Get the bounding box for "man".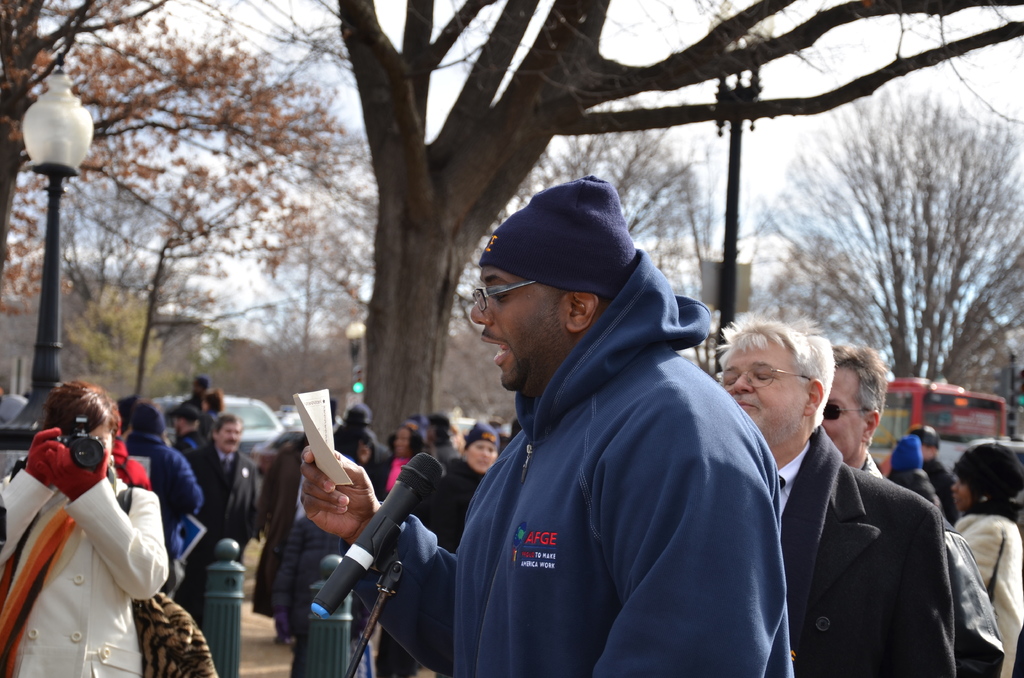
crop(298, 174, 796, 677).
